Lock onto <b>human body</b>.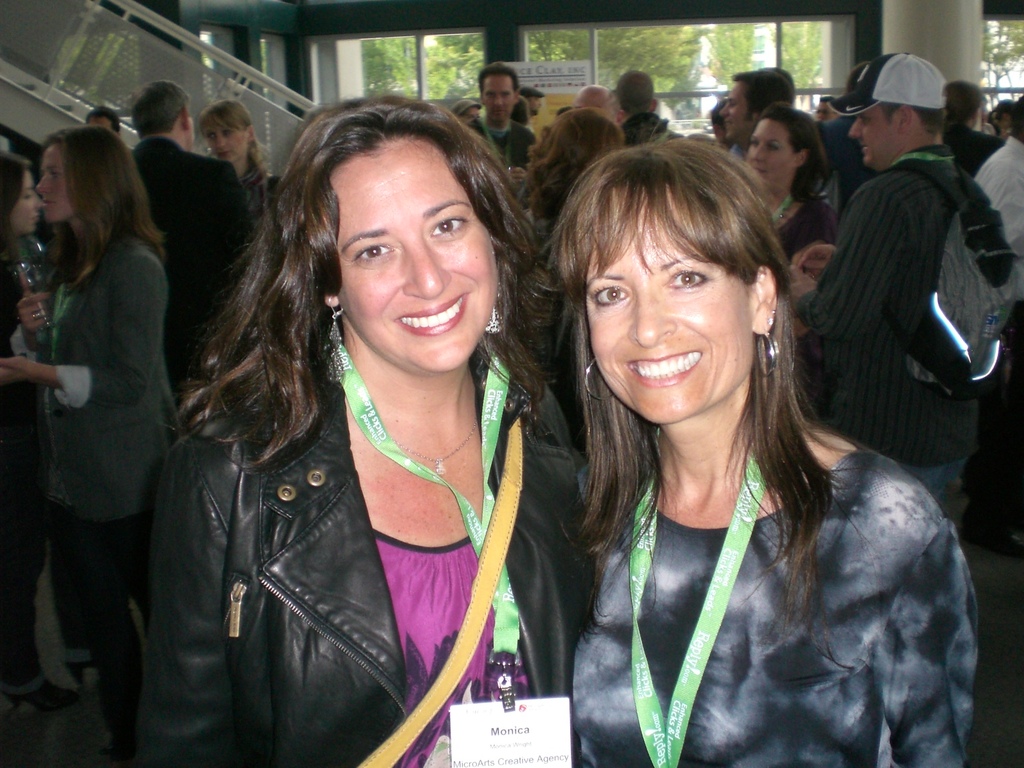
Locked: (x1=966, y1=93, x2=1023, y2=262).
